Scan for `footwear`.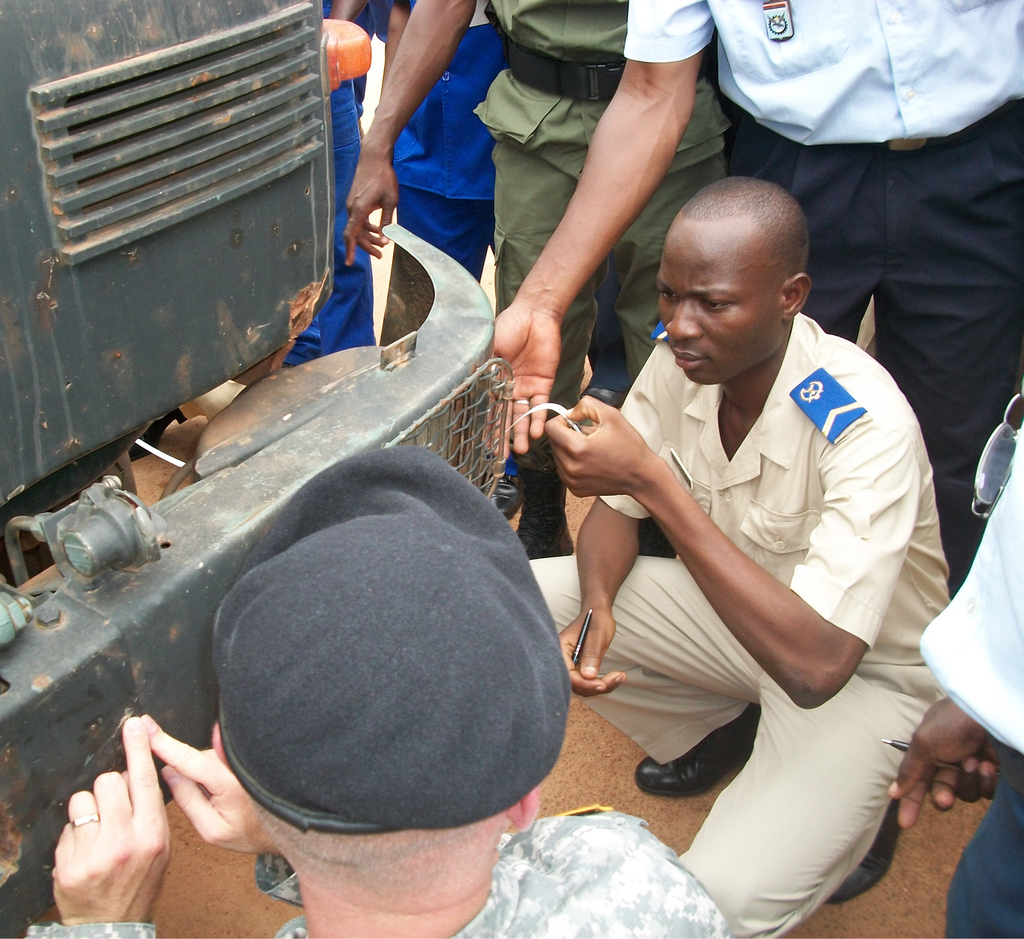
Scan result: pyautogui.locateOnScreen(483, 475, 528, 521).
